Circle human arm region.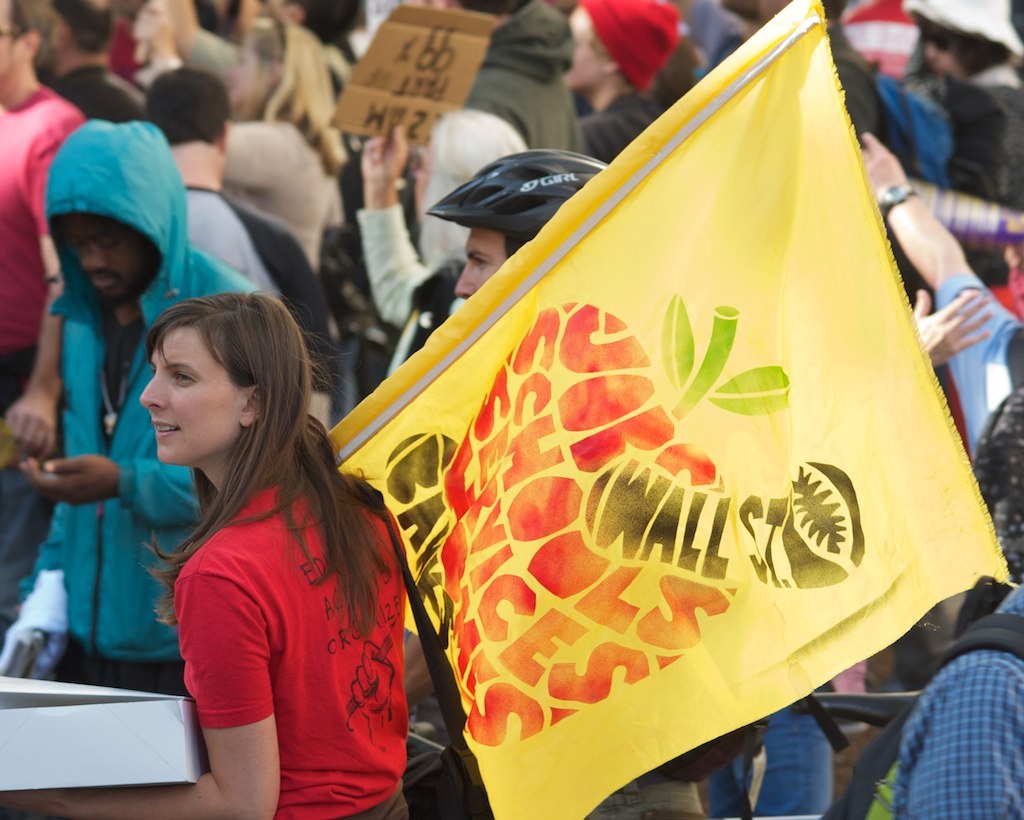
Region: {"x1": 0, "y1": 103, "x2": 67, "y2": 456}.
